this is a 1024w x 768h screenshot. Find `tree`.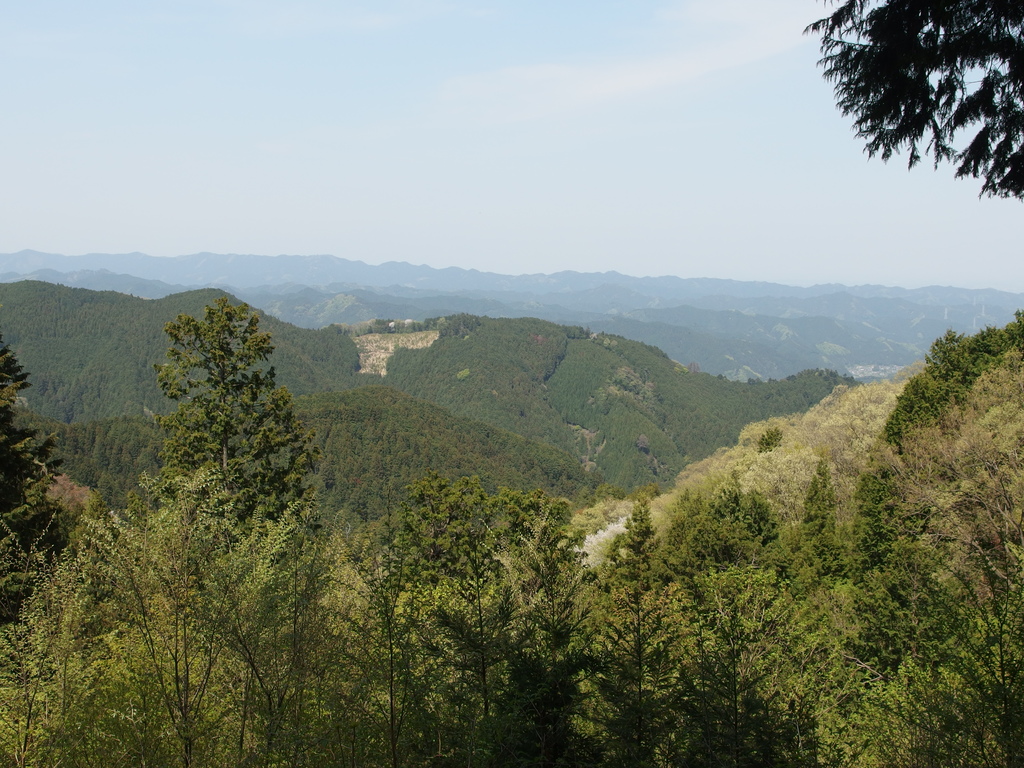
Bounding box: [left=893, top=346, right=1023, bottom=767].
